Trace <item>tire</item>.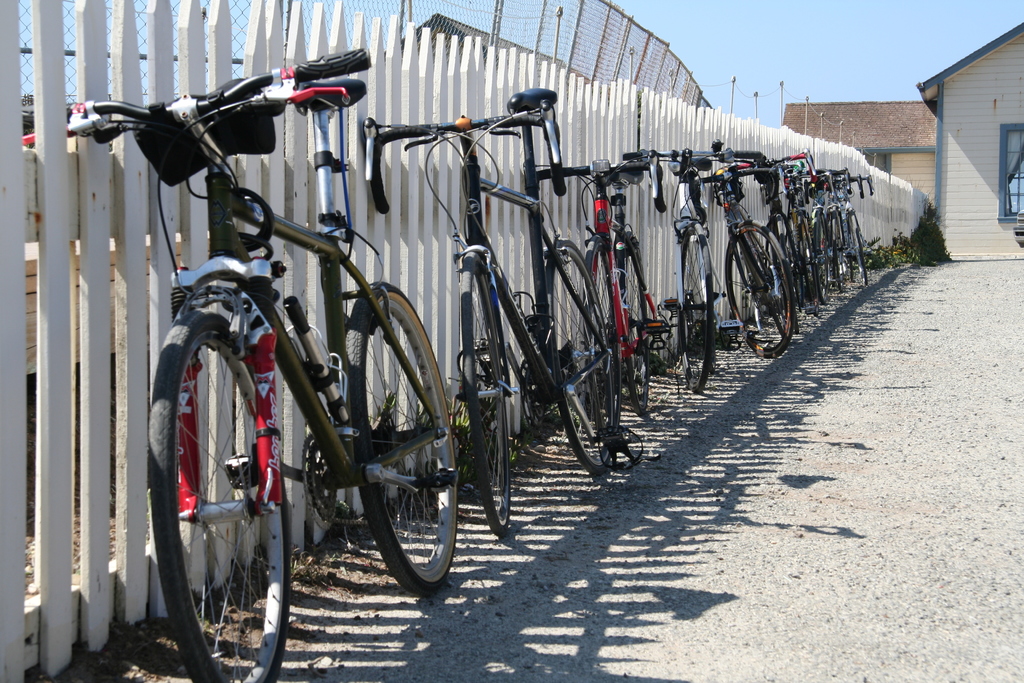
Traced to 149 308 291 682.
